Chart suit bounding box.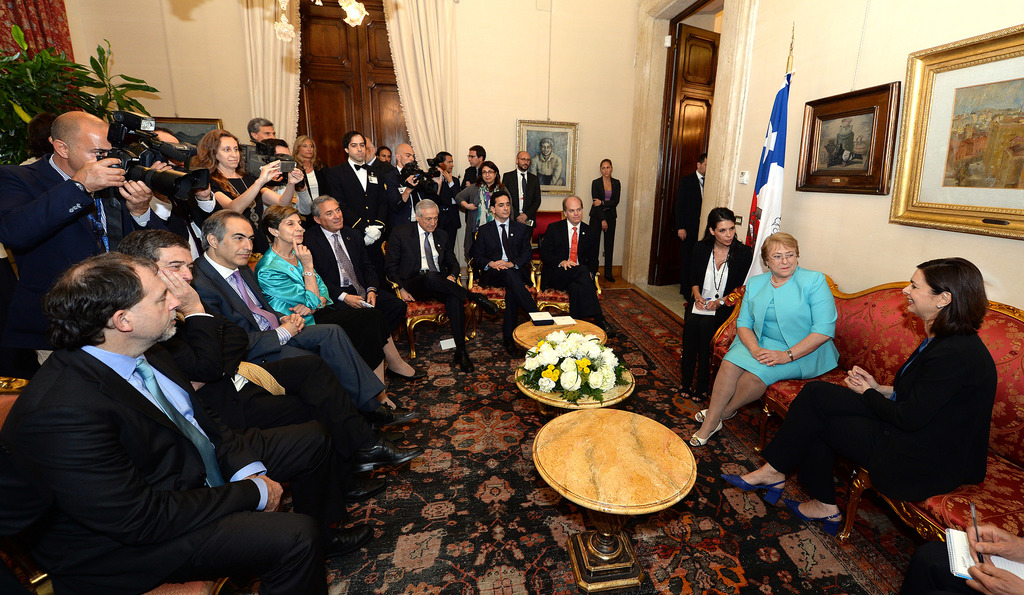
Charted: (x1=589, y1=175, x2=621, y2=277).
